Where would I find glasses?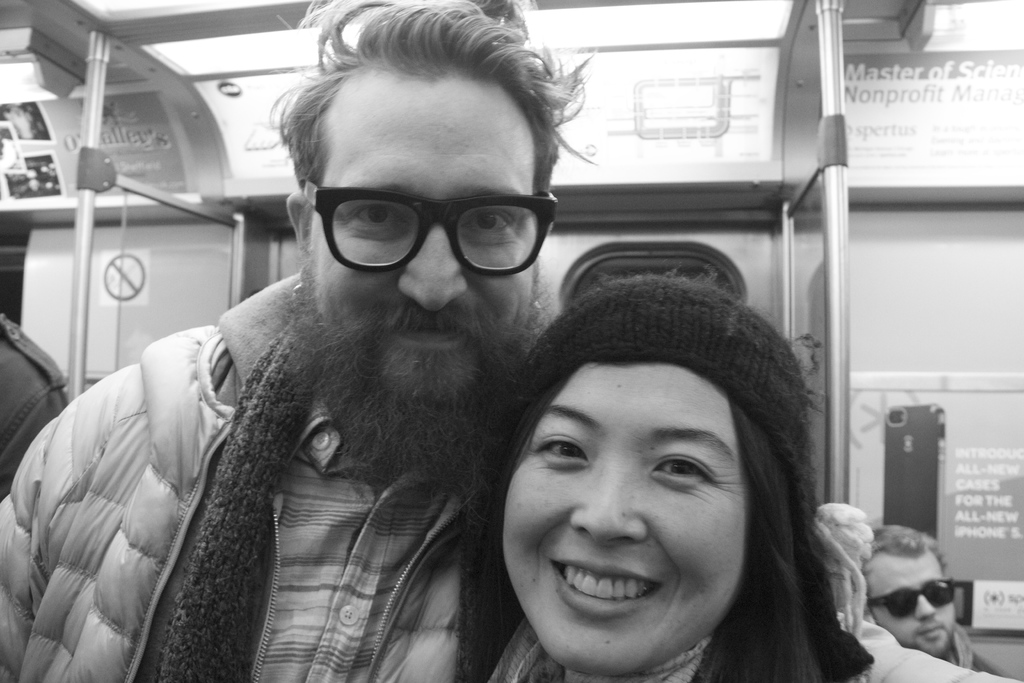
At [286, 157, 554, 283].
